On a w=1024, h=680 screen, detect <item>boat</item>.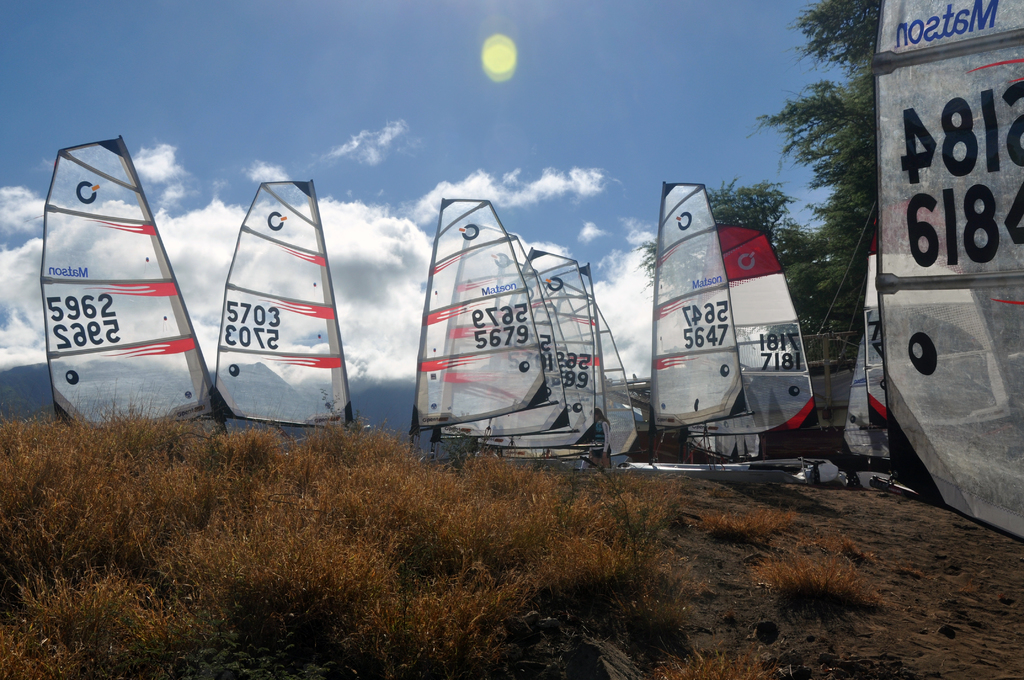
(405,198,547,449).
